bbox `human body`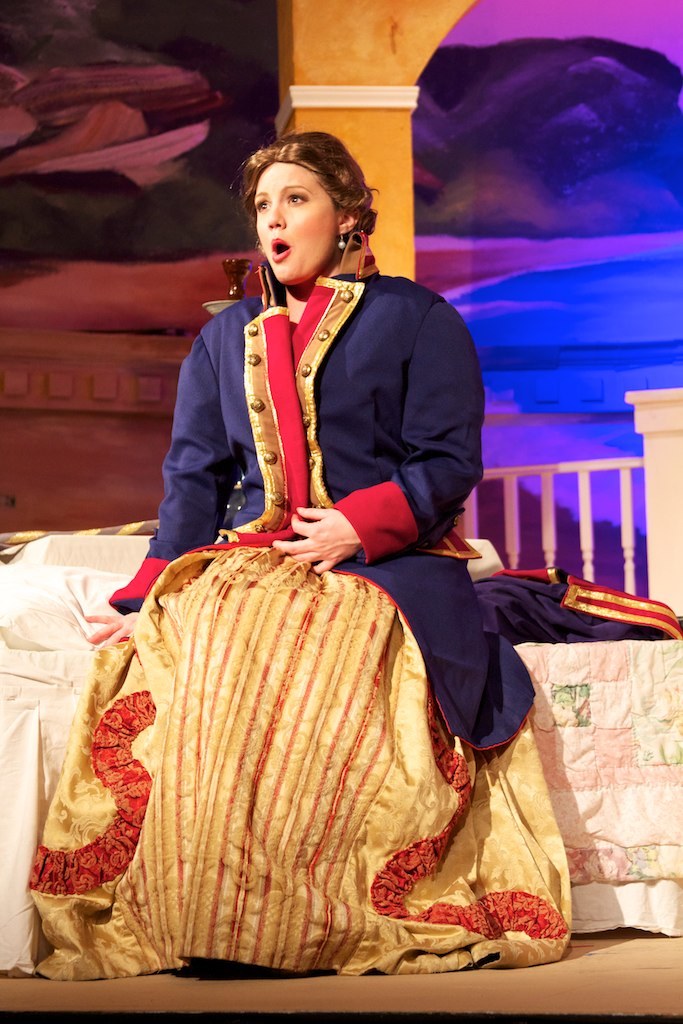
bbox=(121, 123, 549, 879)
